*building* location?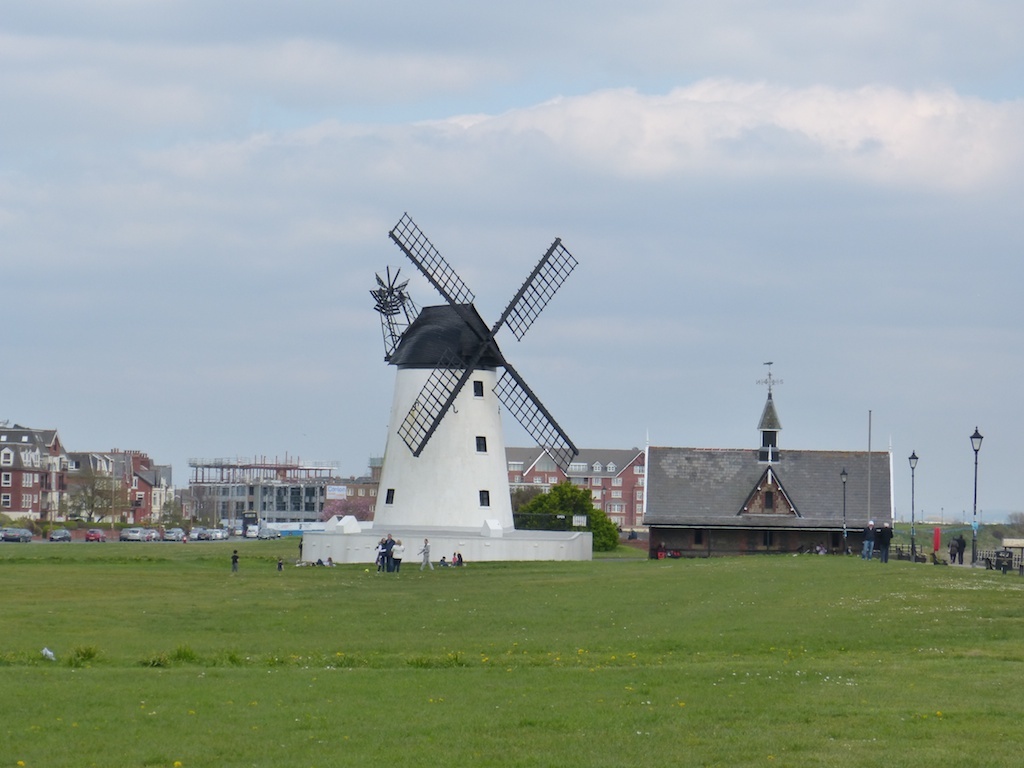
505:447:643:529
